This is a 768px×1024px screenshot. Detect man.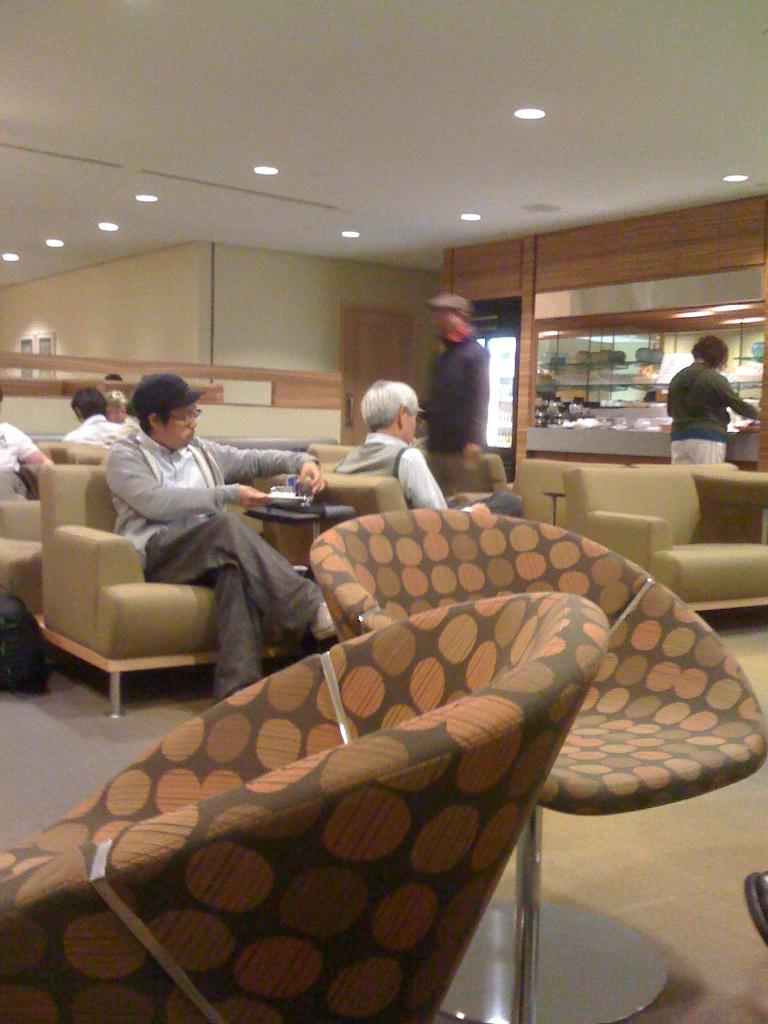
[414, 282, 495, 482].
